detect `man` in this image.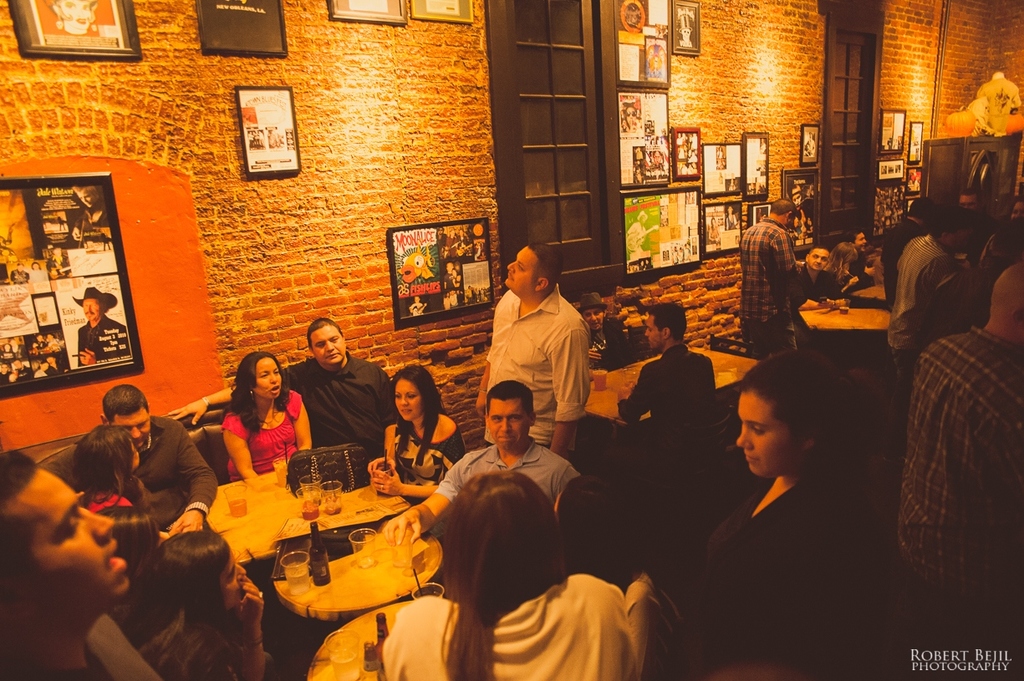
Detection: bbox=[614, 303, 715, 481].
